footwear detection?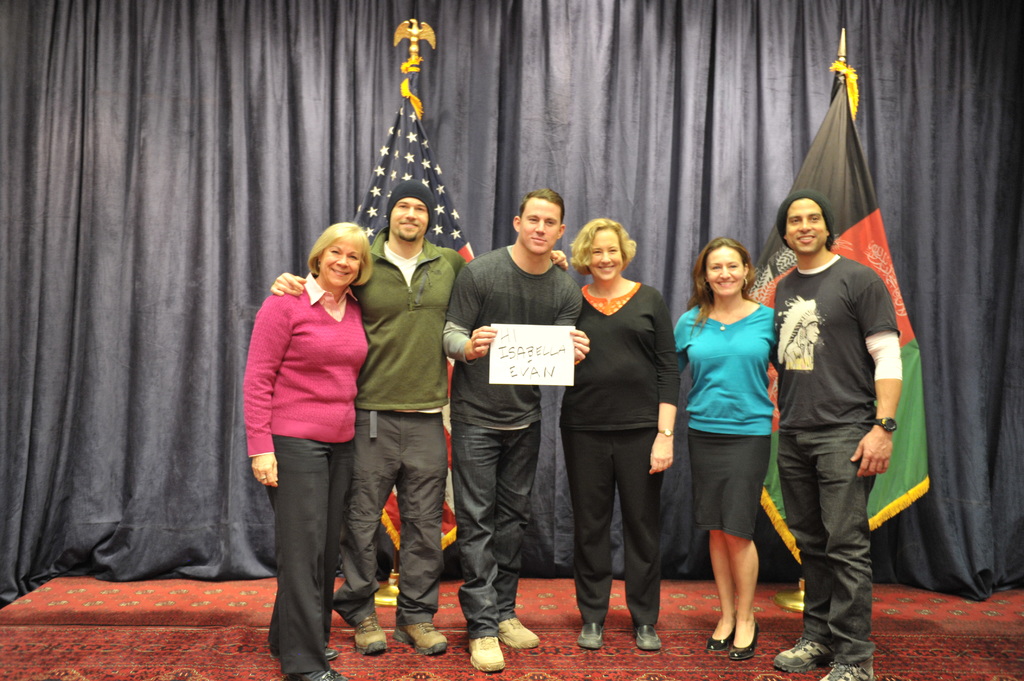
[705,616,737,649]
